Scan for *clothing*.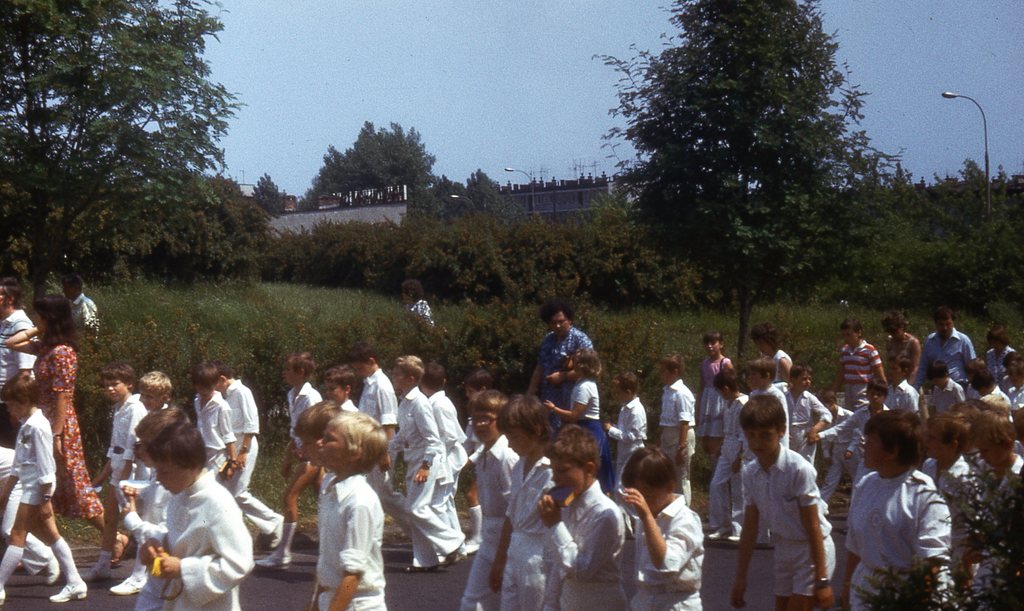
Scan result: bbox=[709, 391, 762, 537].
